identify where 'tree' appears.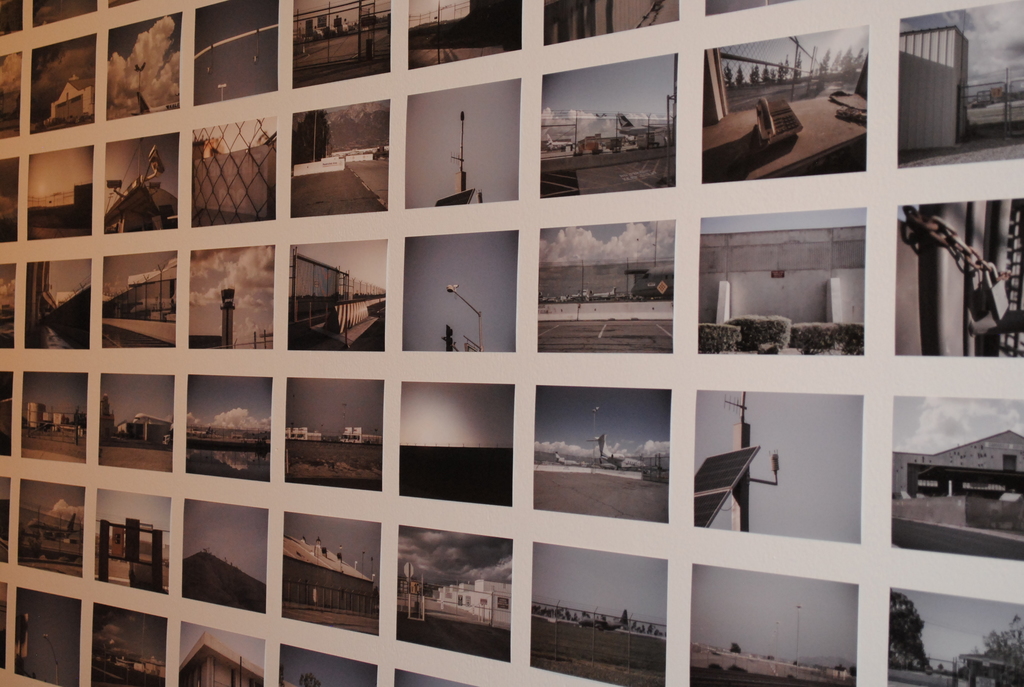
Appears at 531, 608, 666, 638.
